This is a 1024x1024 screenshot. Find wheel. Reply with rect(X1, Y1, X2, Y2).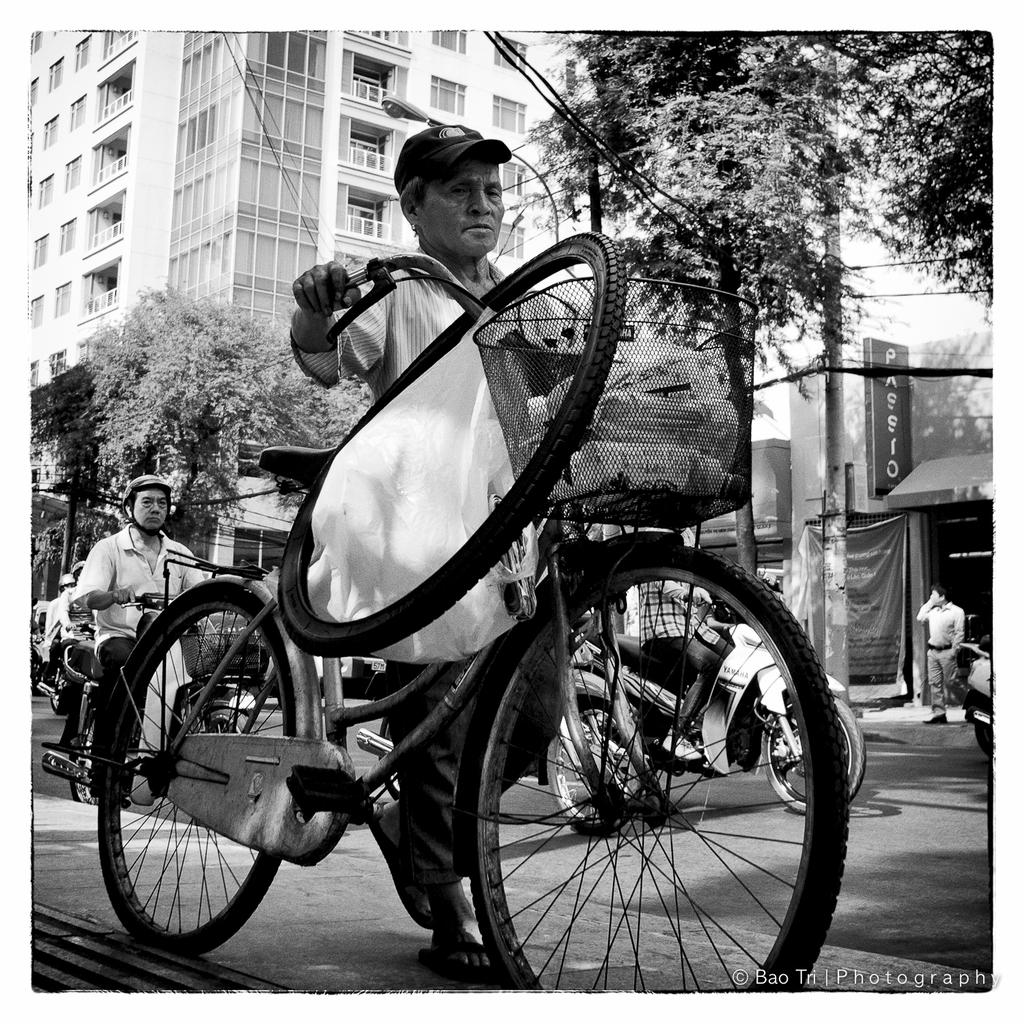
rect(116, 597, 317, 931).
